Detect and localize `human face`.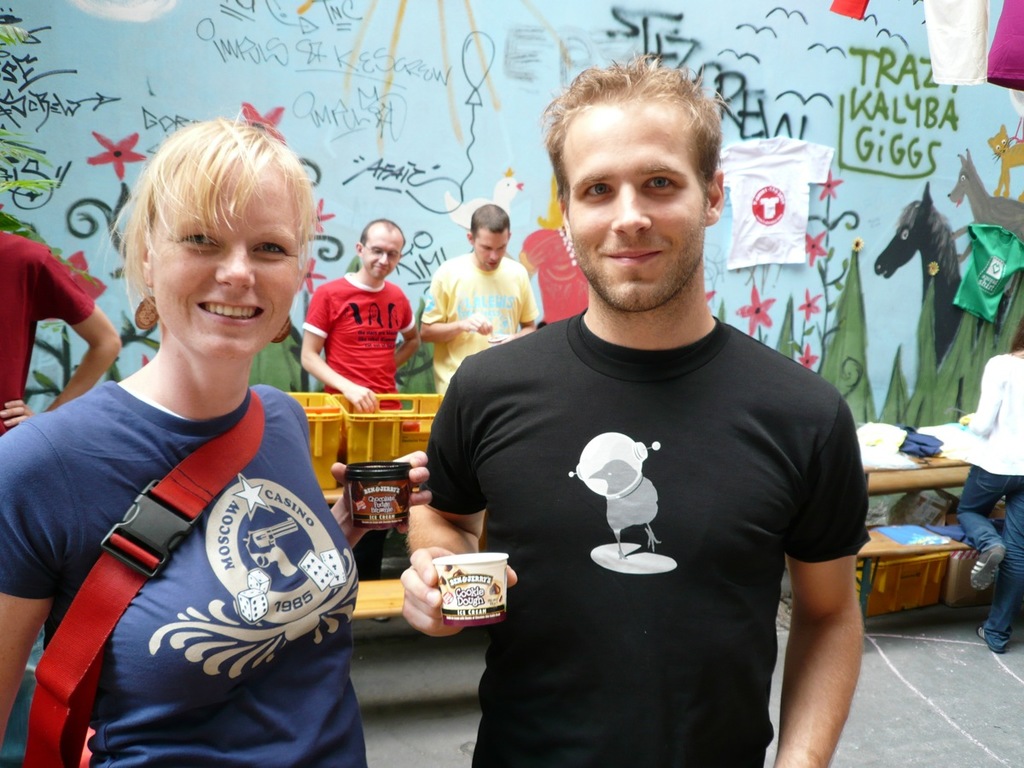
Localized at x1=364 y1=224 x2=400 y2=281.
